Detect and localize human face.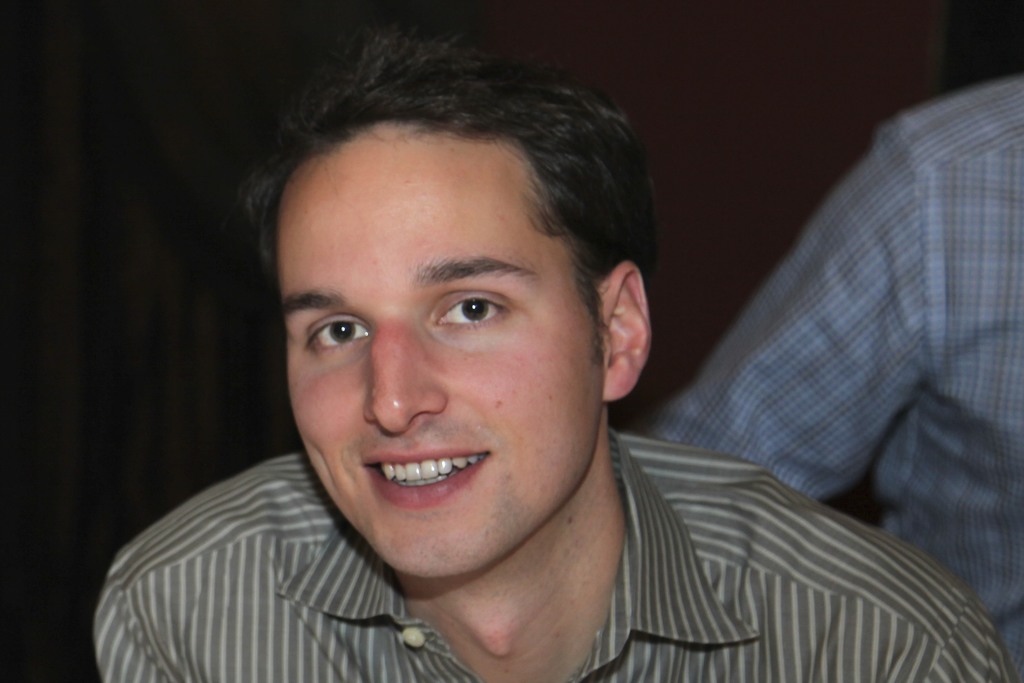
Localized at detection(286, 122, 609, 576).
